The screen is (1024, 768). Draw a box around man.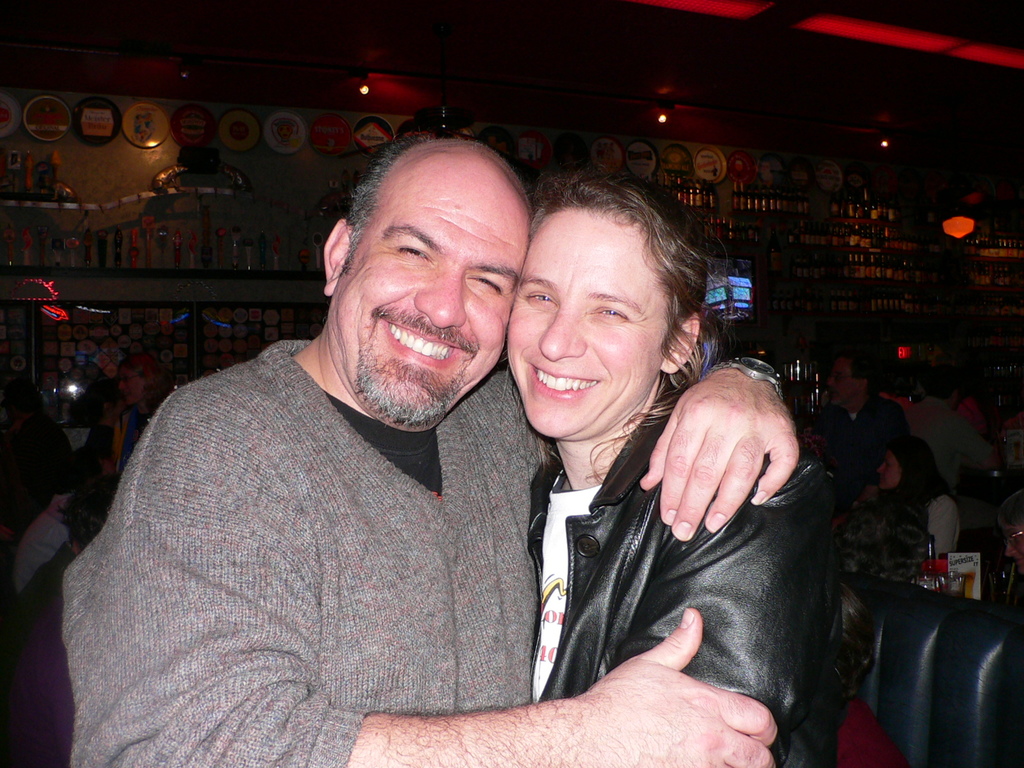
x1=904, y1=357, x2=991, y2=500.
